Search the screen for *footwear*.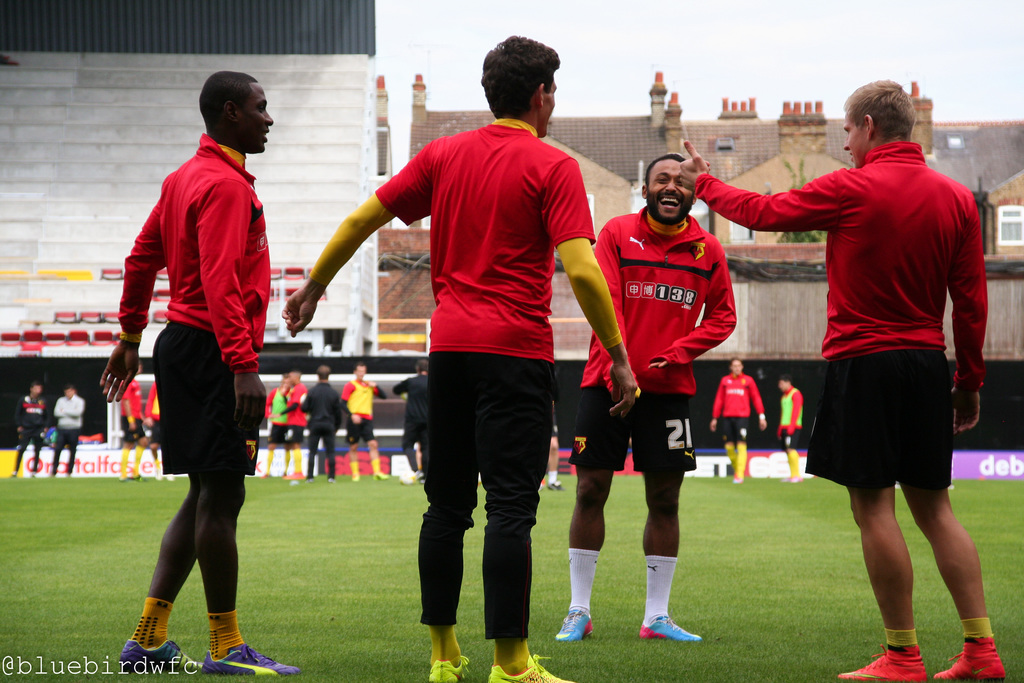
Found at [left=932, top=638, right=1004, bottom=682].
